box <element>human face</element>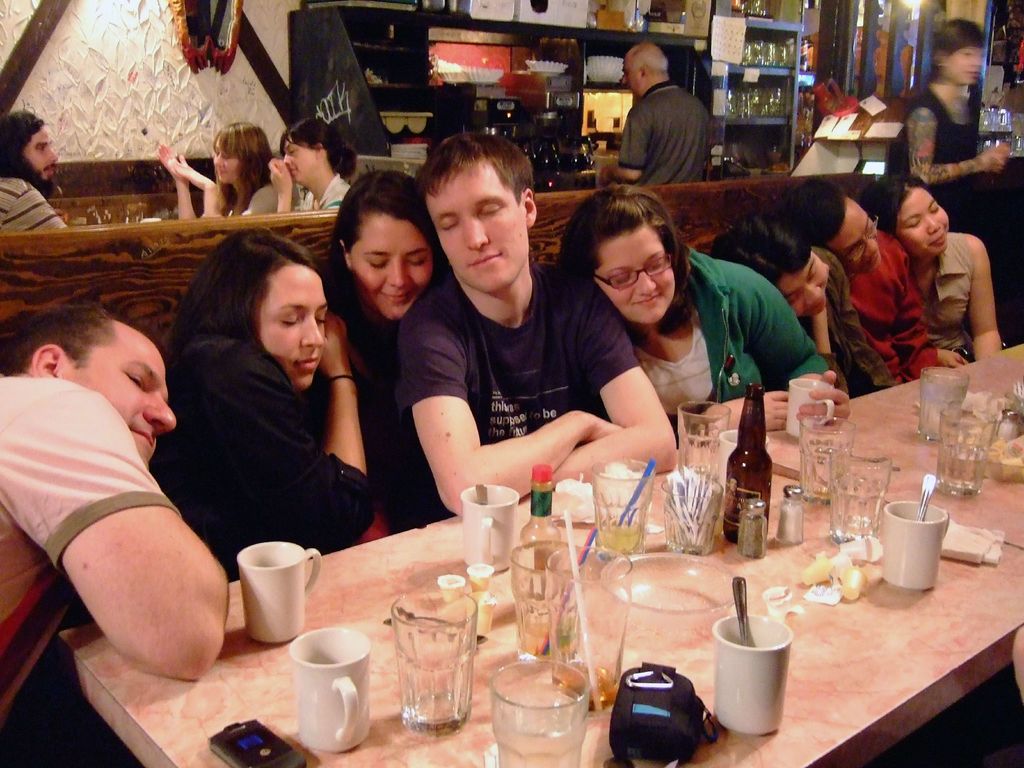
<region>427, 157, 527, 290</region>
